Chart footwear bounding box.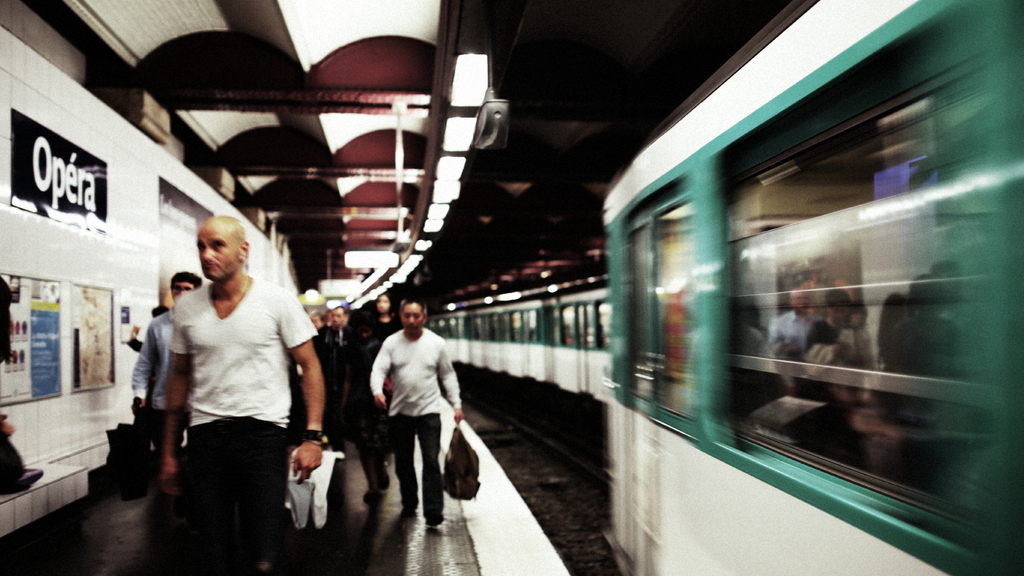
Charted: bbox=(366, 479, 384, 504).
